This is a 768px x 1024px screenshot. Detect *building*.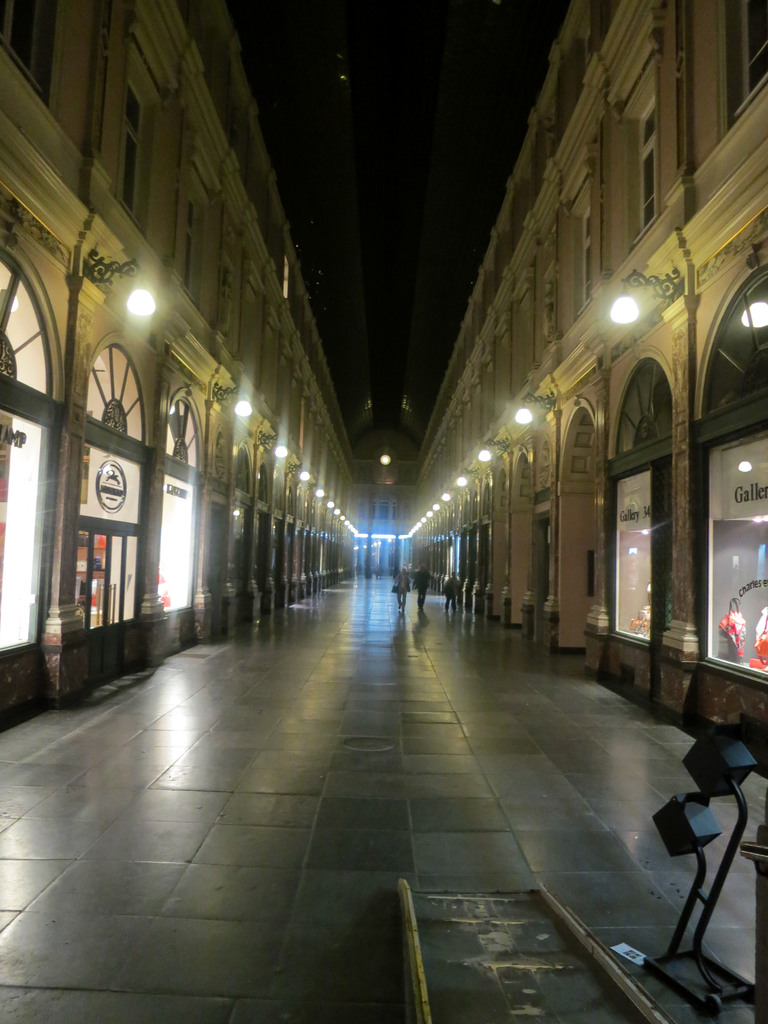
(0, 0, 767, 776).
